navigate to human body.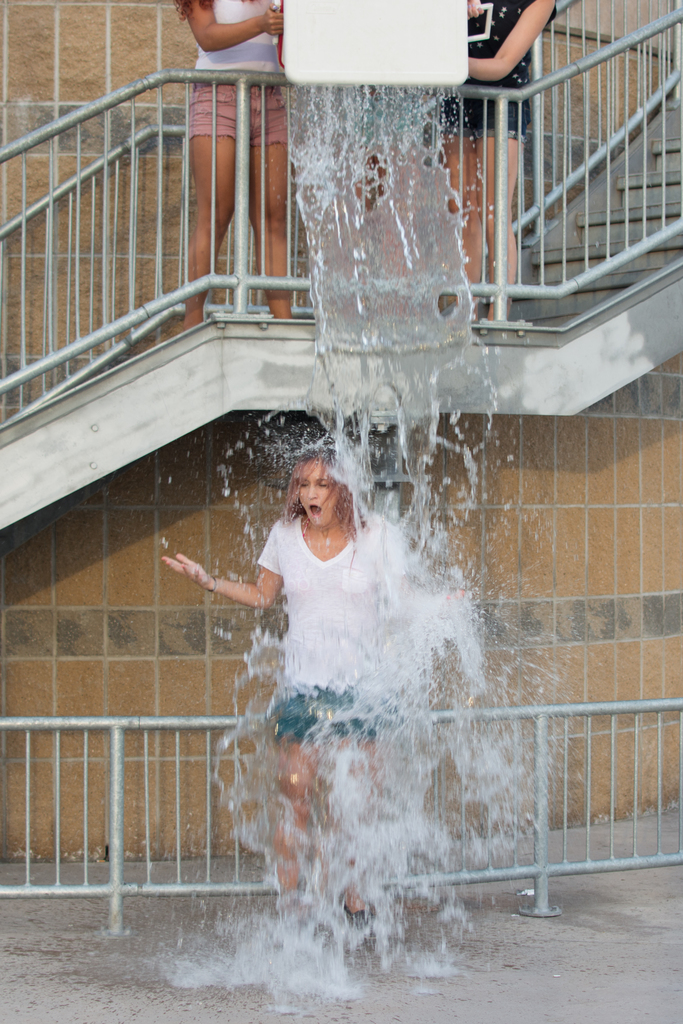
Navigation target: bbox=[181, 0, 298, 348].
